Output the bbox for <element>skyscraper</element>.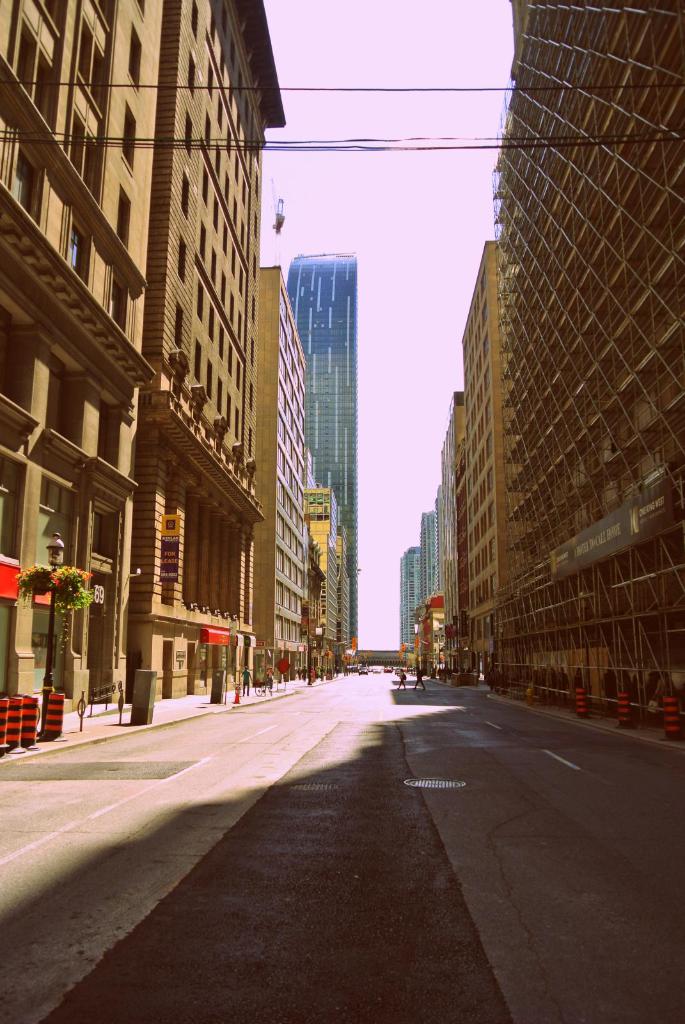
258 178 376 660.
